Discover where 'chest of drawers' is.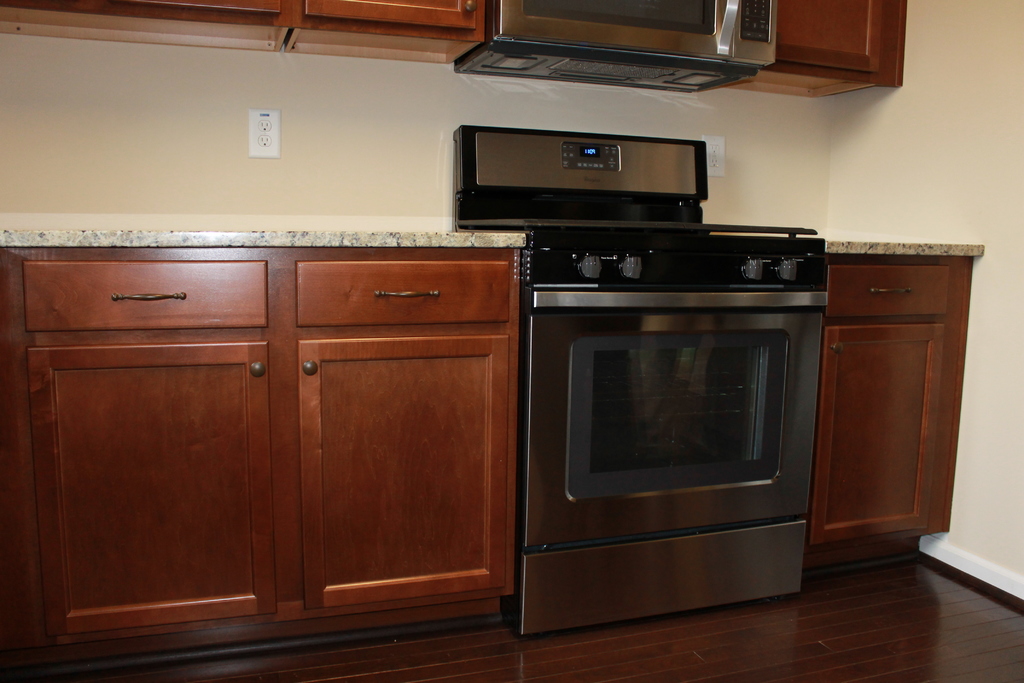
Discovered at {"x1": 0, "y1": 247, "x2": 520, "y2": 666}.
